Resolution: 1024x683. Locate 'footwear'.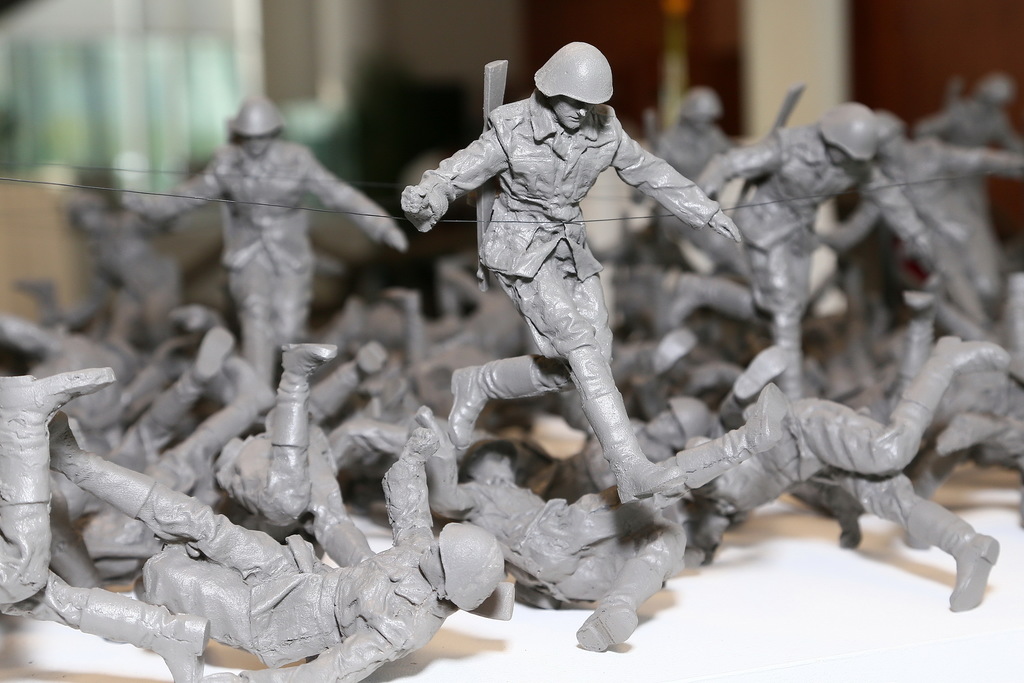
box(717, 348, 784, 423).
